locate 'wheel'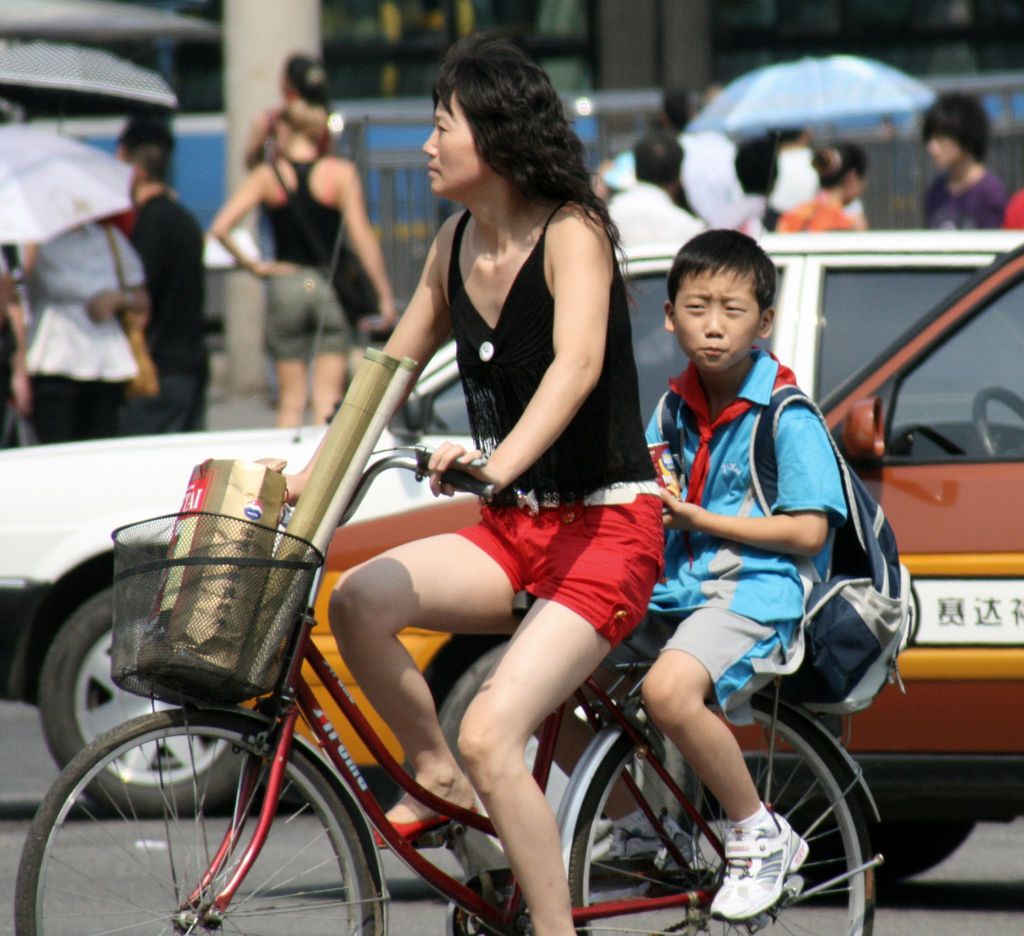
select_region(8, 700, 383, 935)
